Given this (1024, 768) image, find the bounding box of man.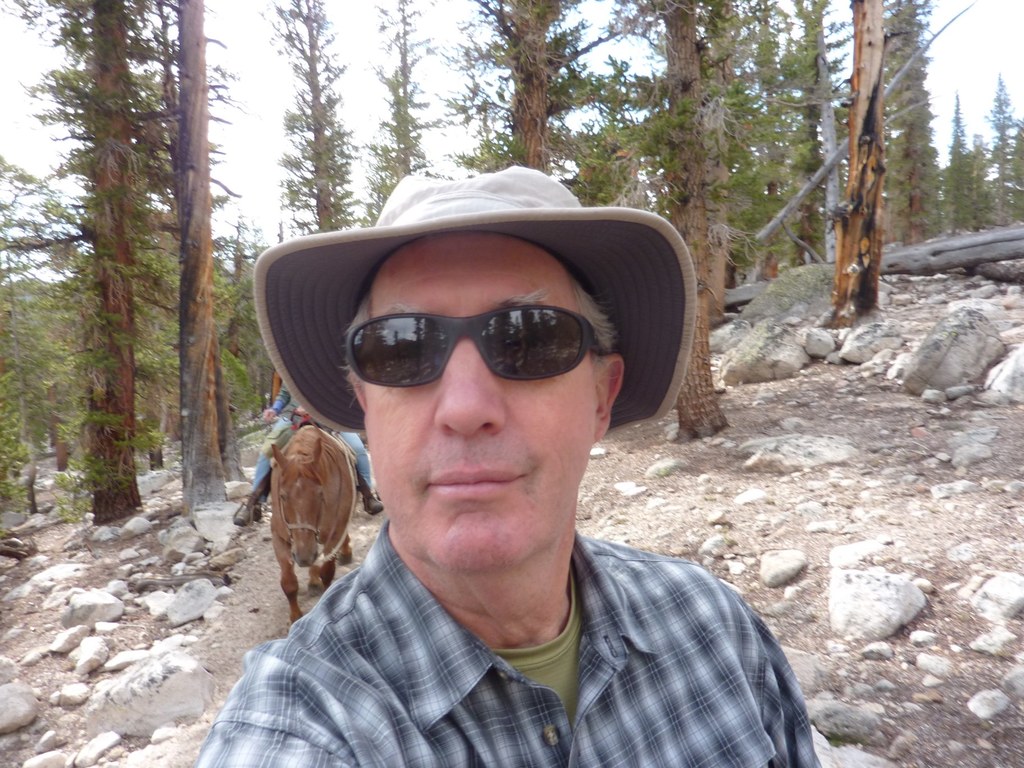
(x1=232, y1=381, x2=382, y2=528).
